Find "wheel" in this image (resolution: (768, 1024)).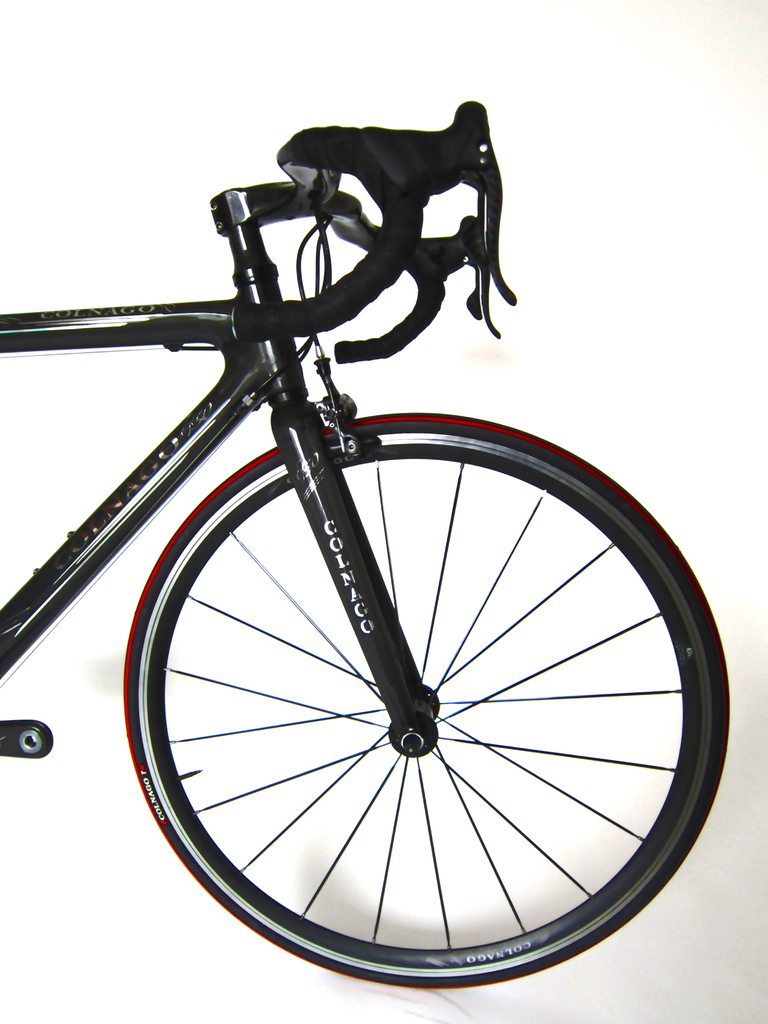
select_region(119, 407, 698, 977).
